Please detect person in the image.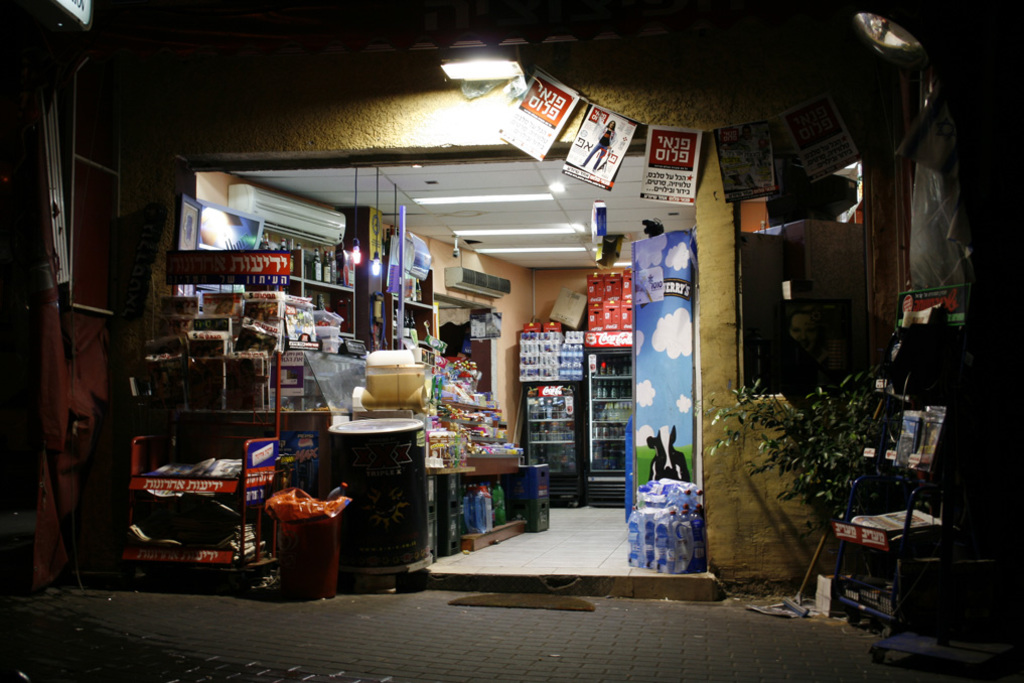
bbox(579, 110, 617, 172).
